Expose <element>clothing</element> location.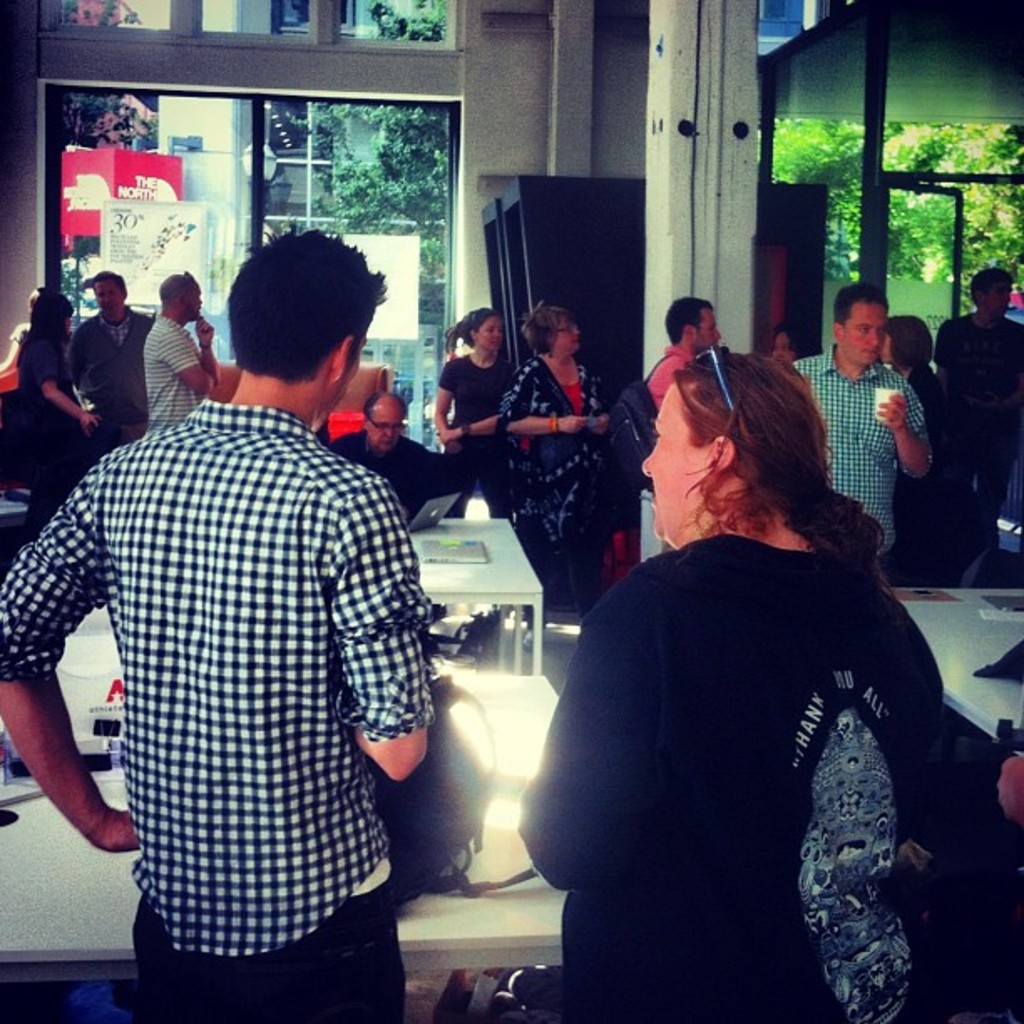
Exposed at box=[487, 353, 616, 609].
